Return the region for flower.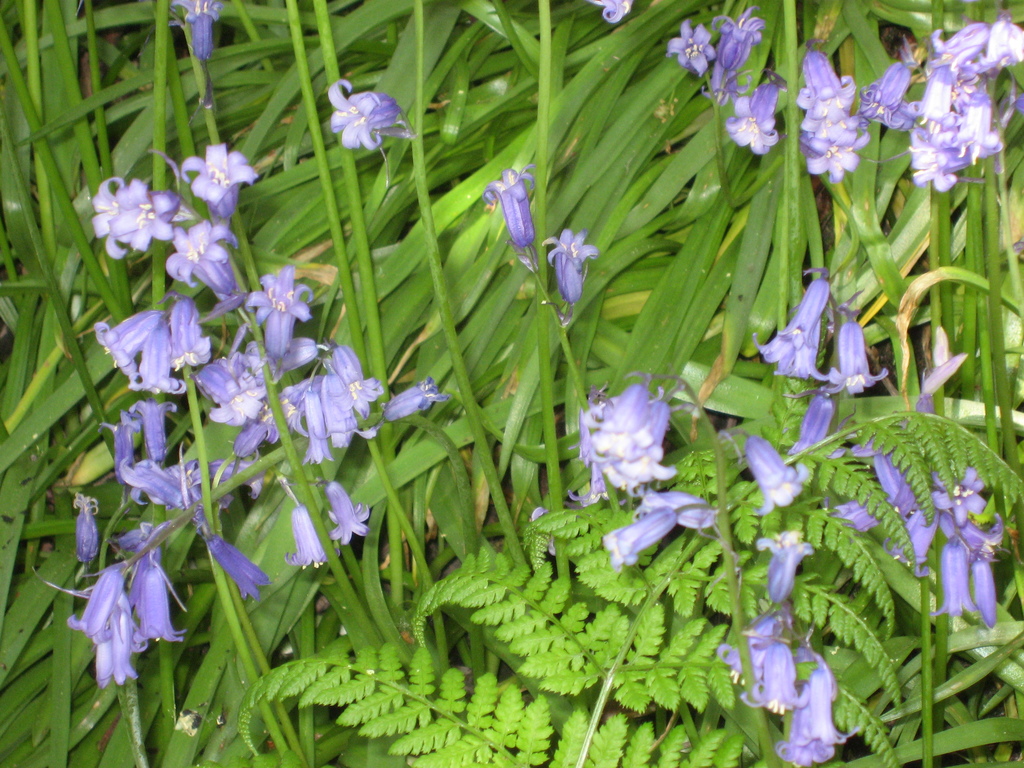
select_region(710, 3, 771, 73).
